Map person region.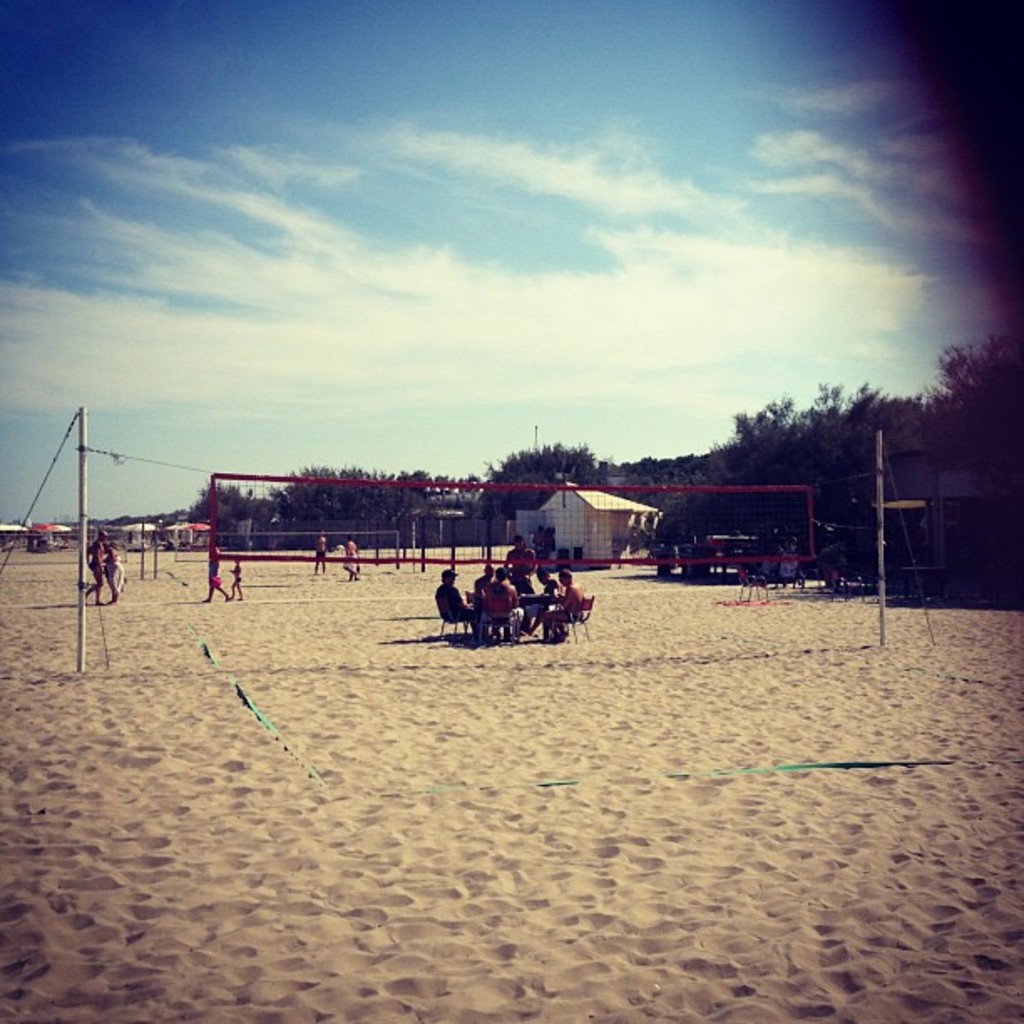
Mapped to bbox=(201, 542, 231, 602).
